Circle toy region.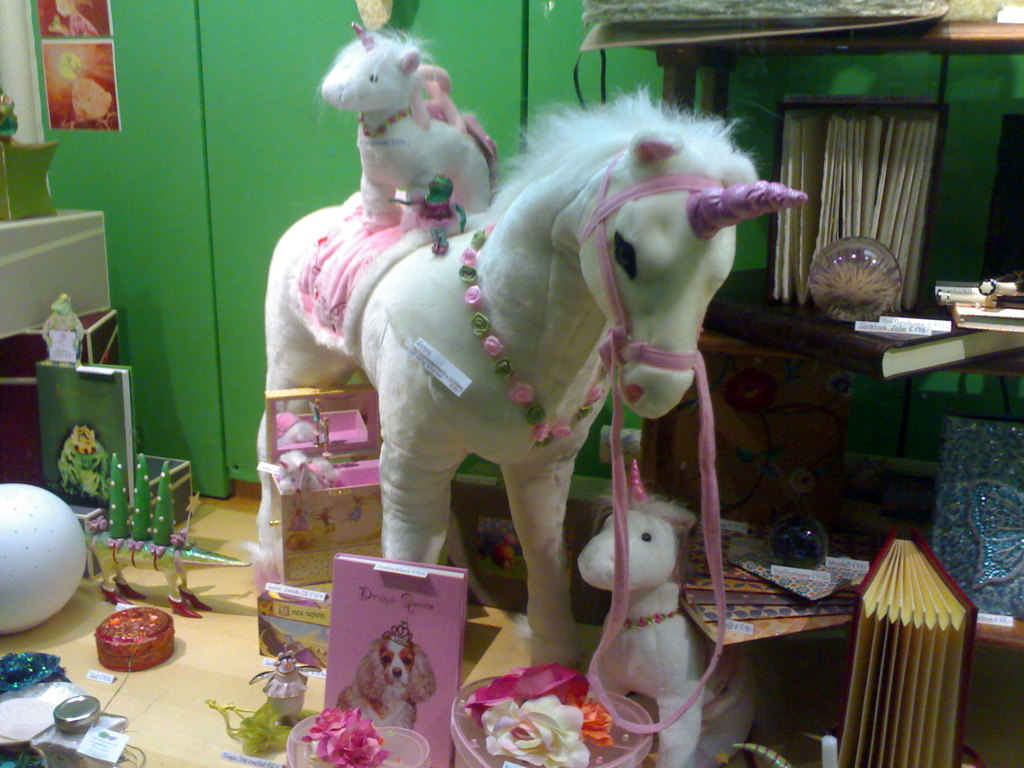
Region: x1=577 y1=512 x2=760 y2=767.
